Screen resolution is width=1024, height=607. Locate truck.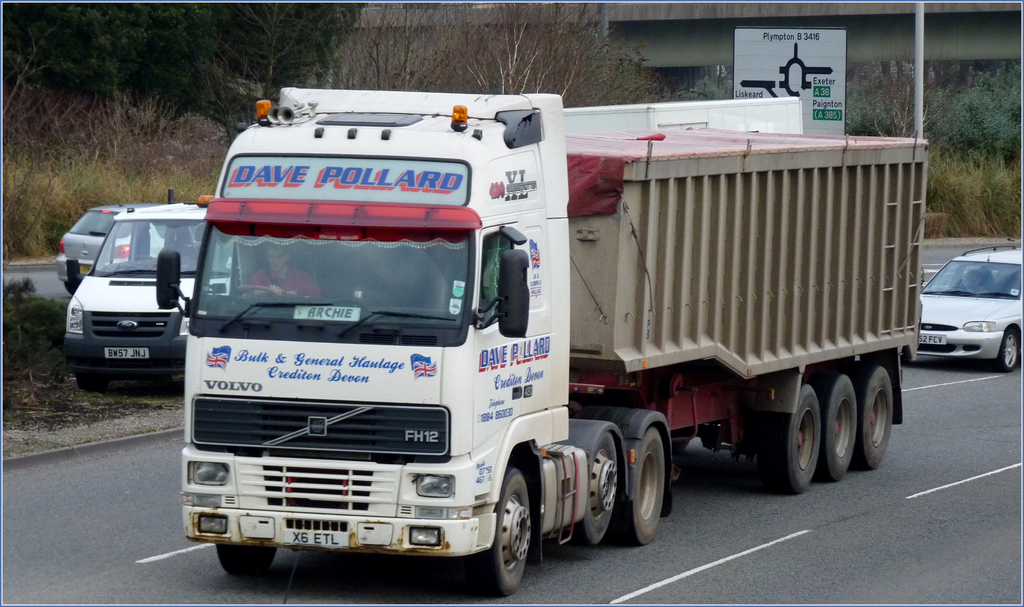
bbox=(55, 205, 207, 397).
